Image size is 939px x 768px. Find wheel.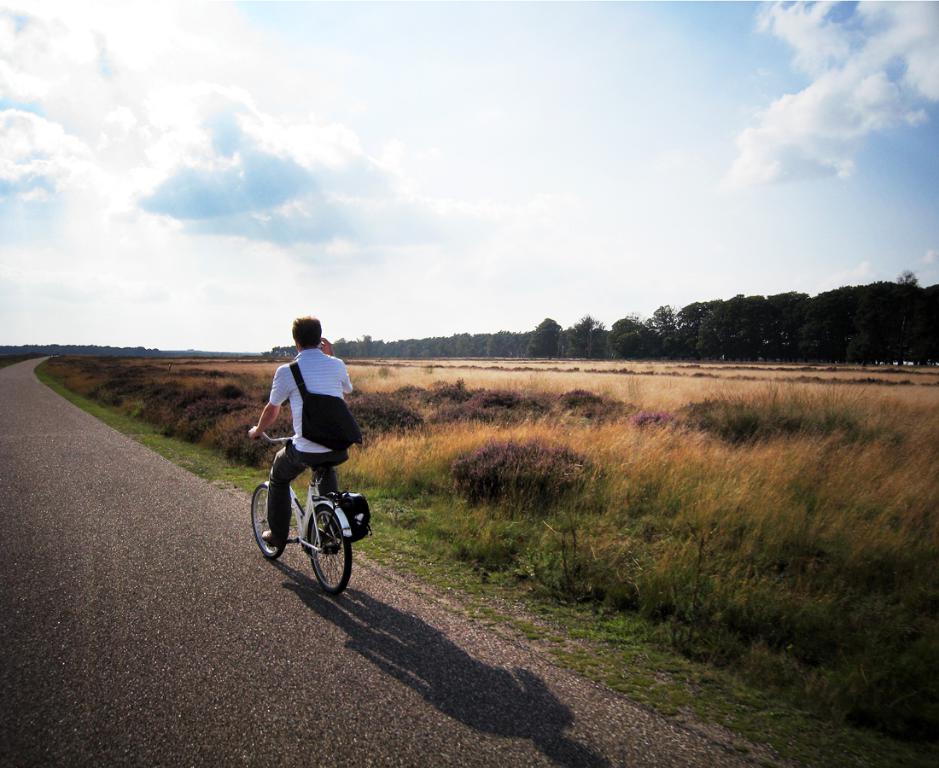
[x1=249, y1=485, x2=284, y2=562].
